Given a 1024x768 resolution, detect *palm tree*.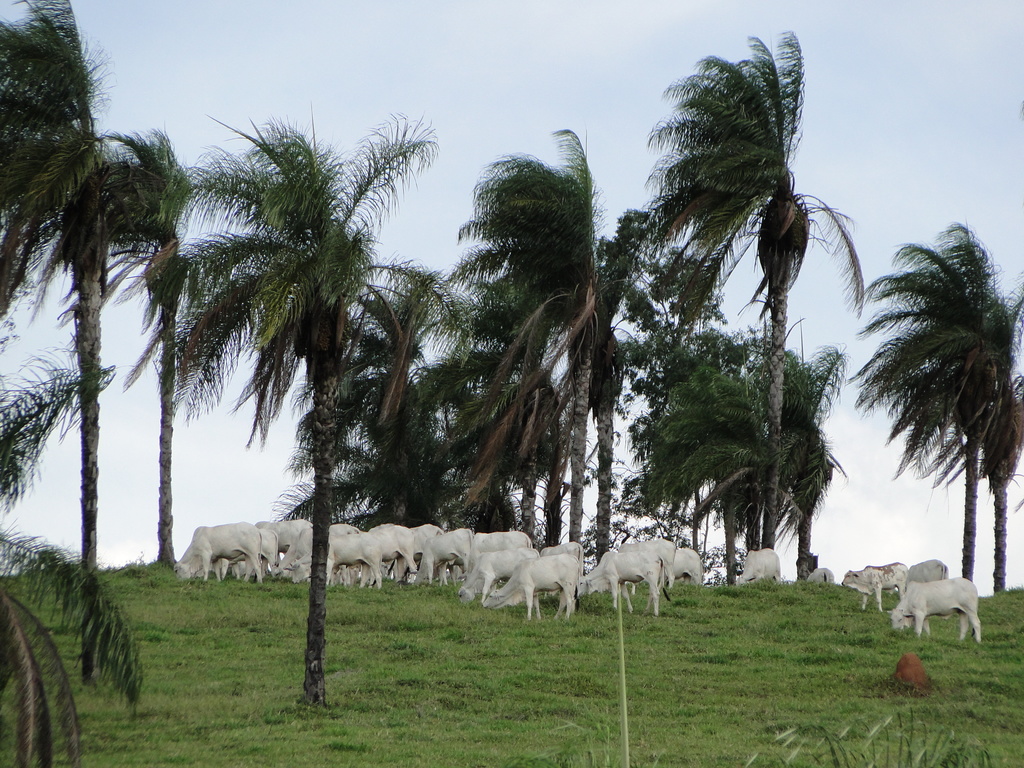
l=0, t=383, r=122, b=767.
